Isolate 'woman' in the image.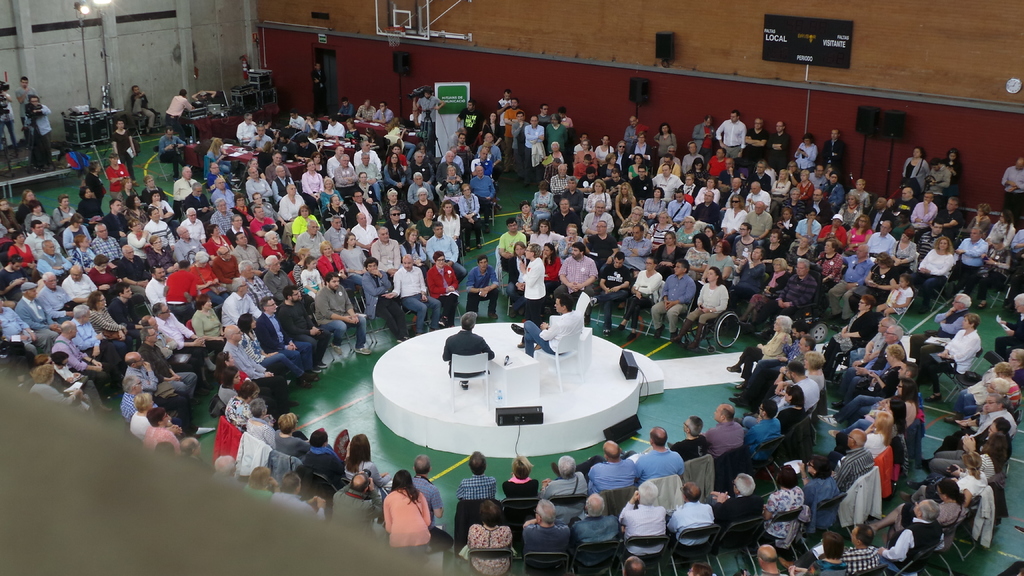
Isolated region: {"x1": 145, "y1": 407, "x2": 180, "y2": 450}.
